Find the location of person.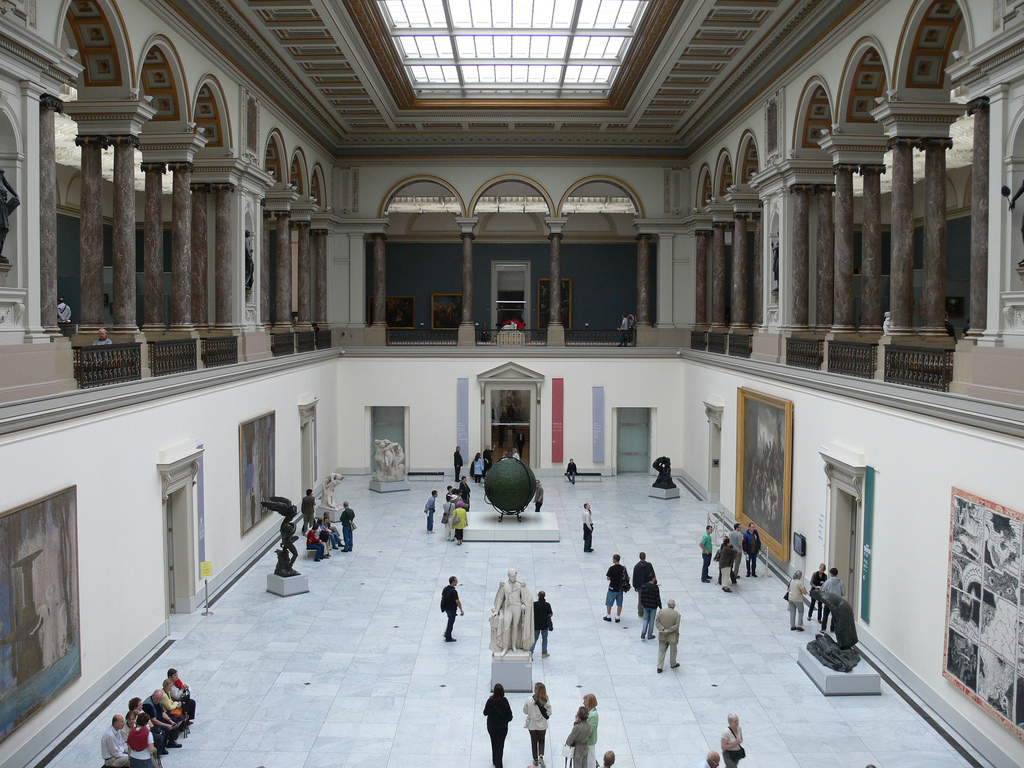
Location: locate(481, 679, 513, 767).
